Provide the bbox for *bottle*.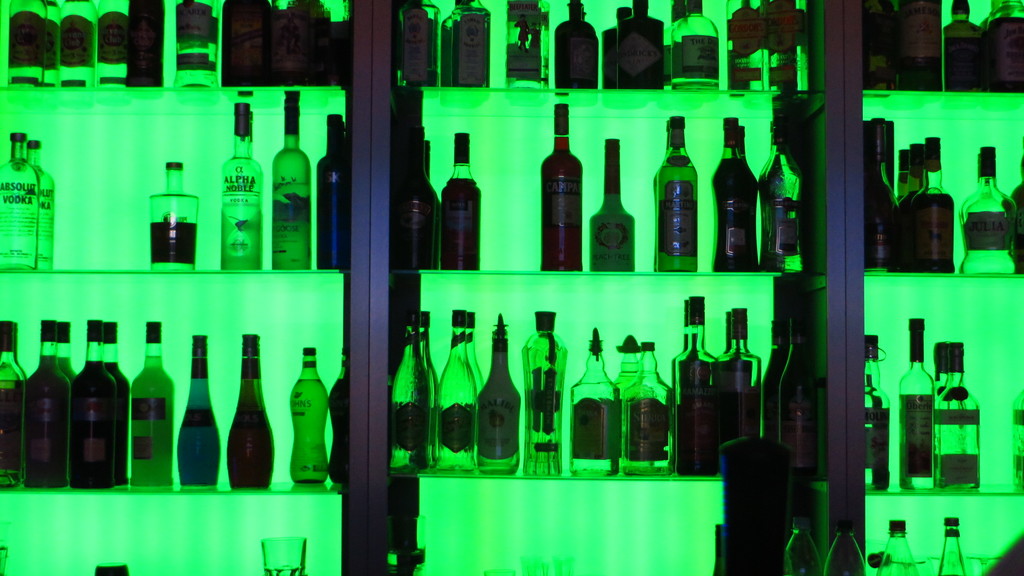
<box>396,88,415,266</box>.
